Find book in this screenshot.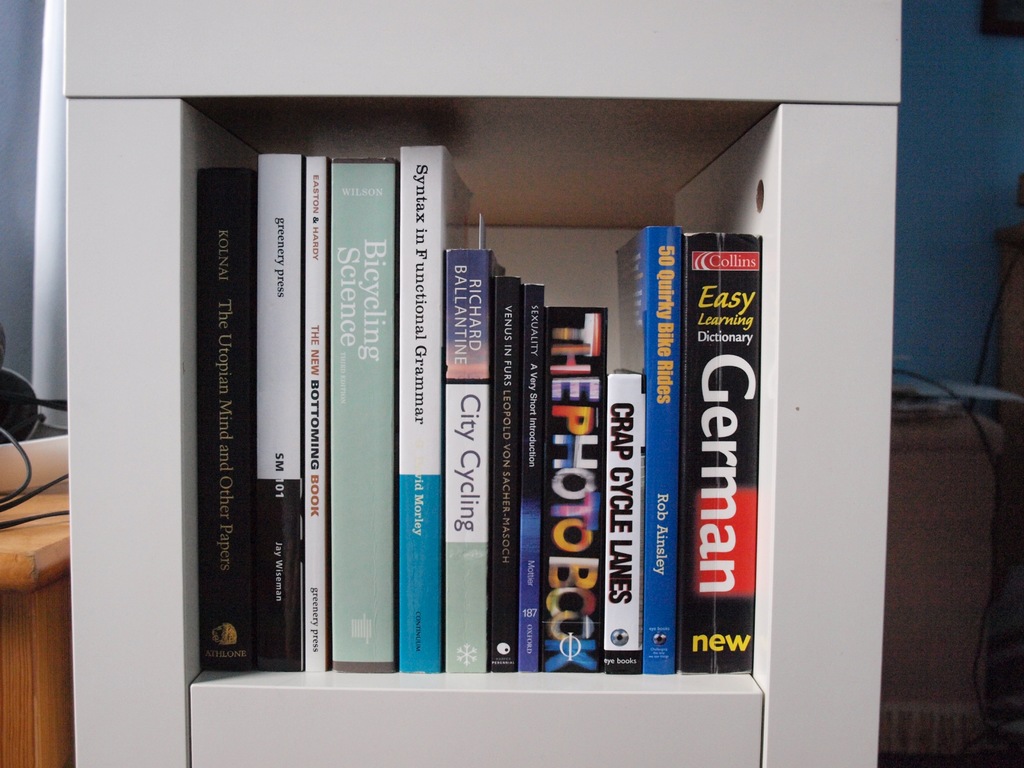
The bounding box for book is BBox(291, 152, 329, 669).
